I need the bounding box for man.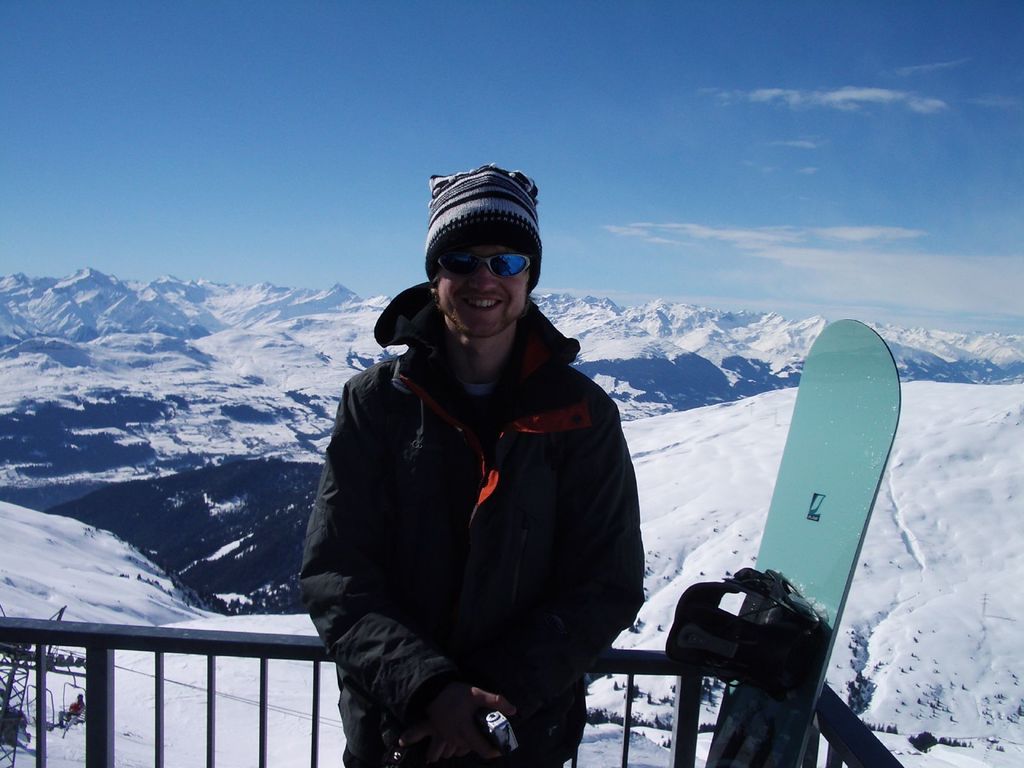
Here it is: crop(287, 156, 653, 767).
